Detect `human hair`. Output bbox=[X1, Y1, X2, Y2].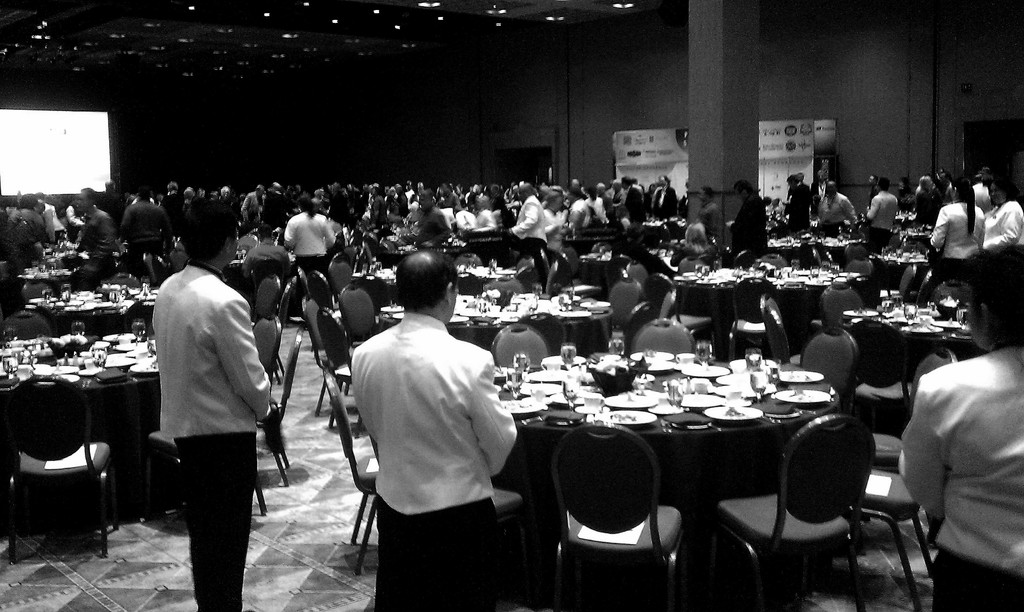
bbox=[179, 197, 237, 261].
